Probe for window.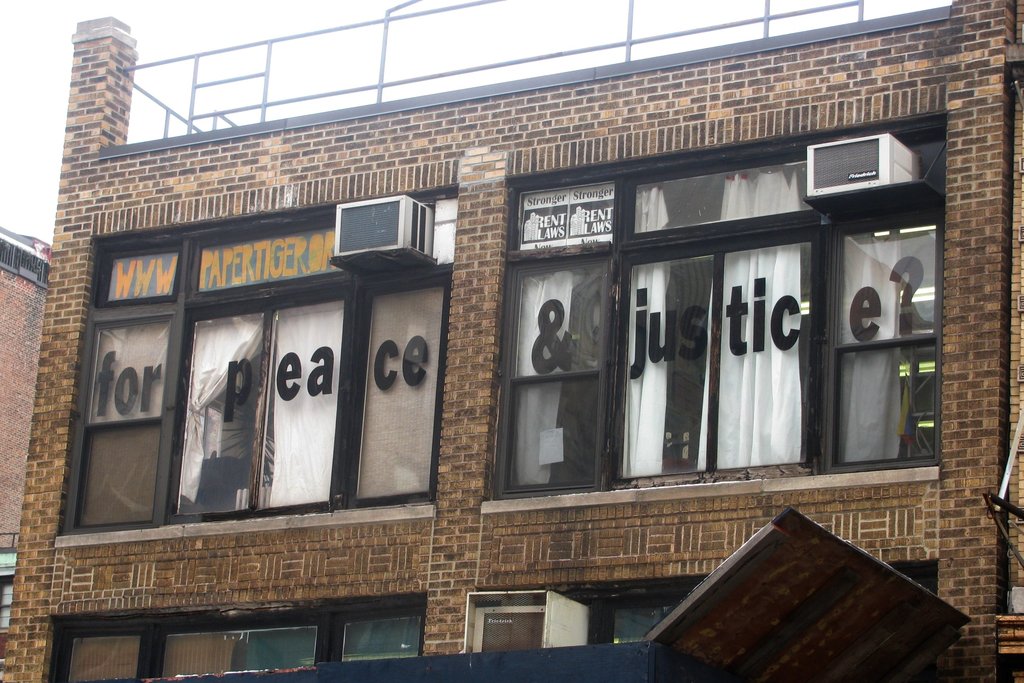
Probe result: <region>466, 576, 709, 654</region>.
